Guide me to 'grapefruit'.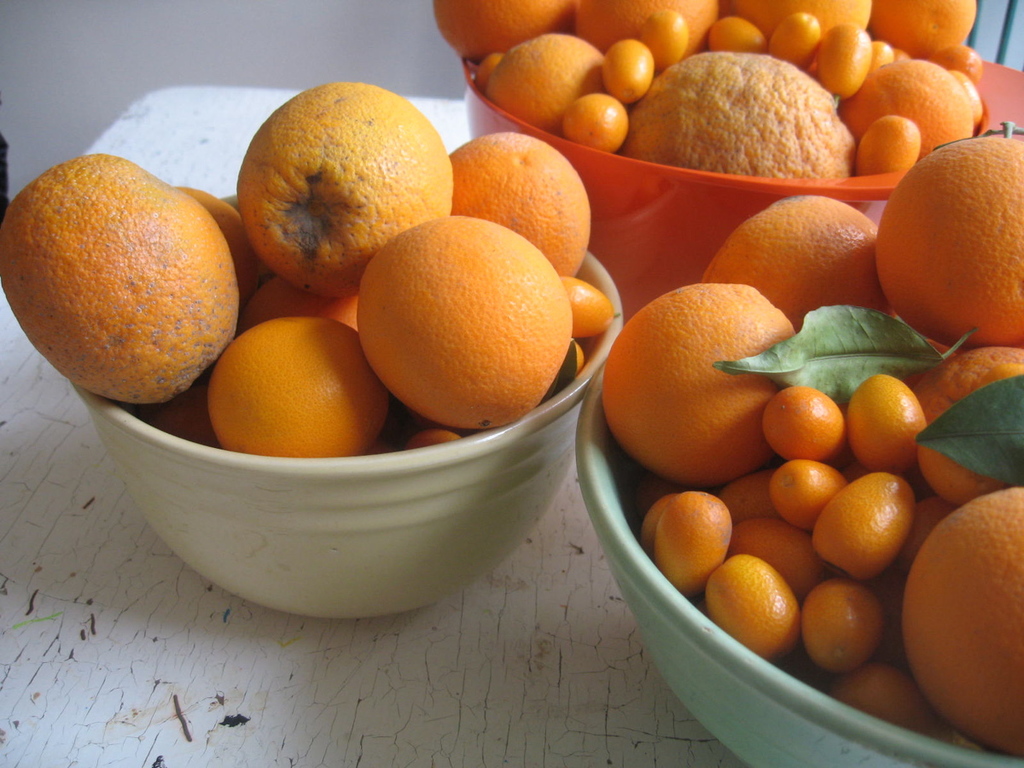
Guidance: bbox=[356, 214, 573, 428].
